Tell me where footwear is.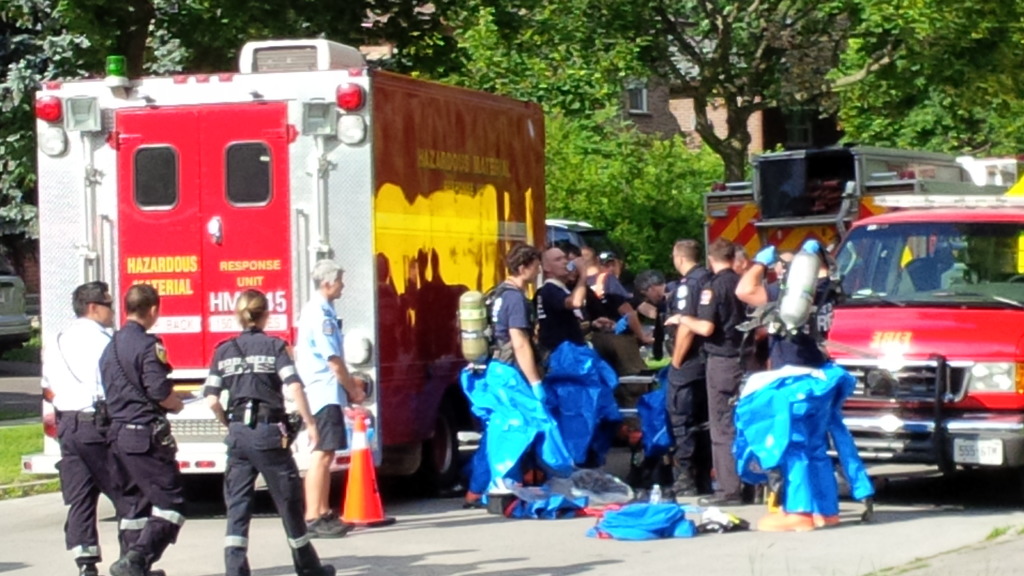
footwear is at select_region(697, 497, 746, 506).
